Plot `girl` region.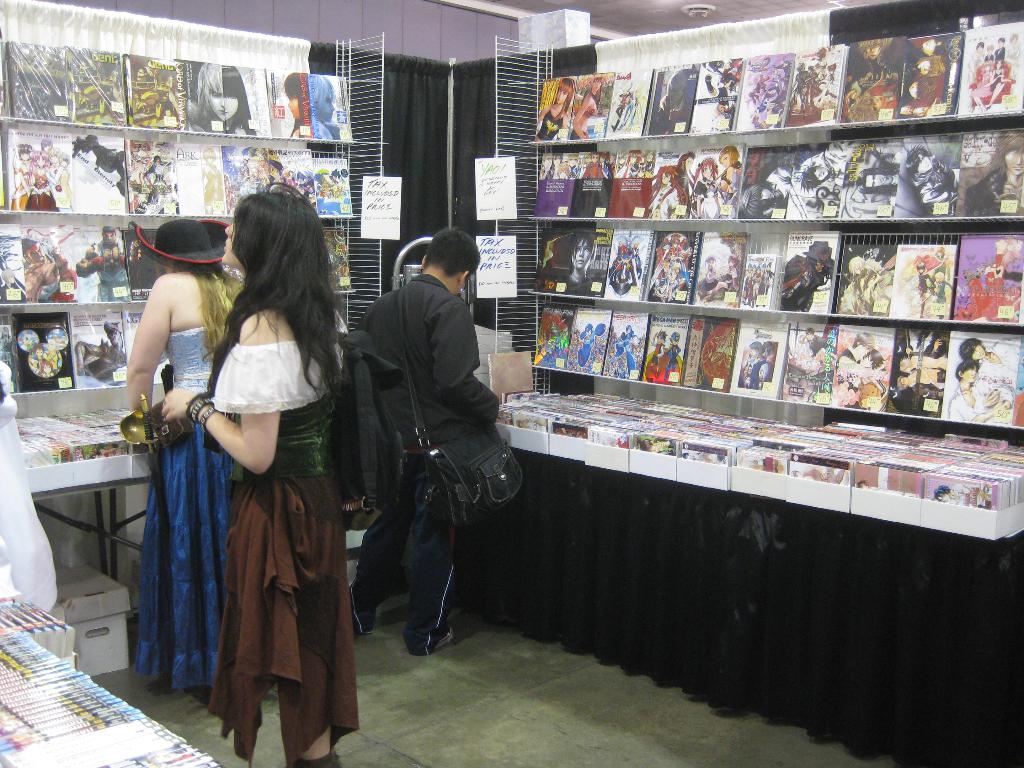
Plotted at (615, 150, 628, 177).
